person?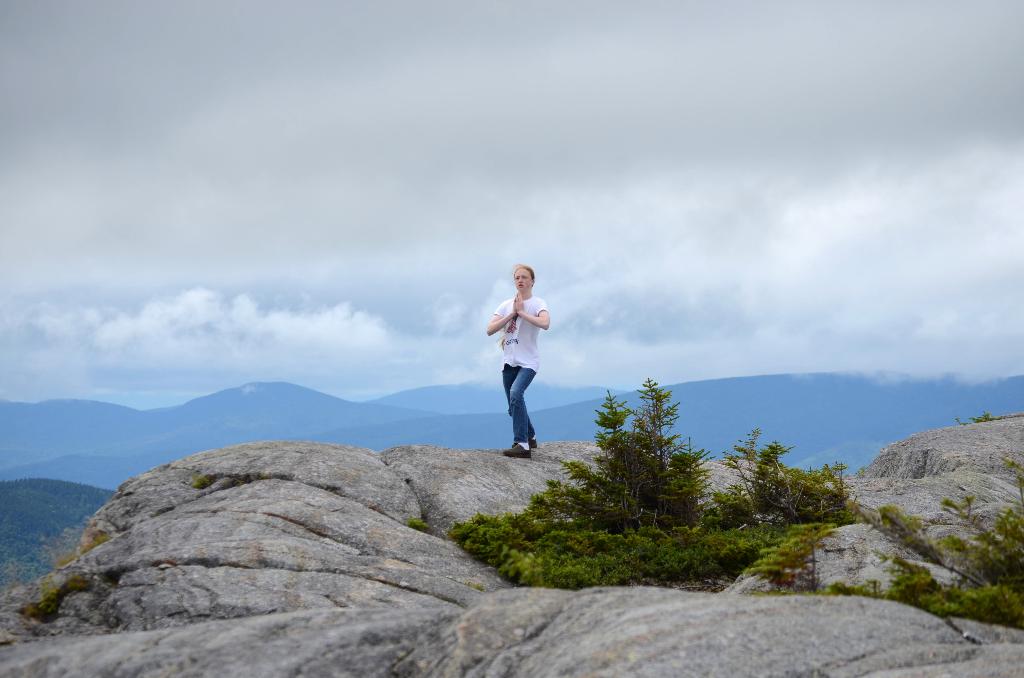
Rect(481, 263, 560, 463)
